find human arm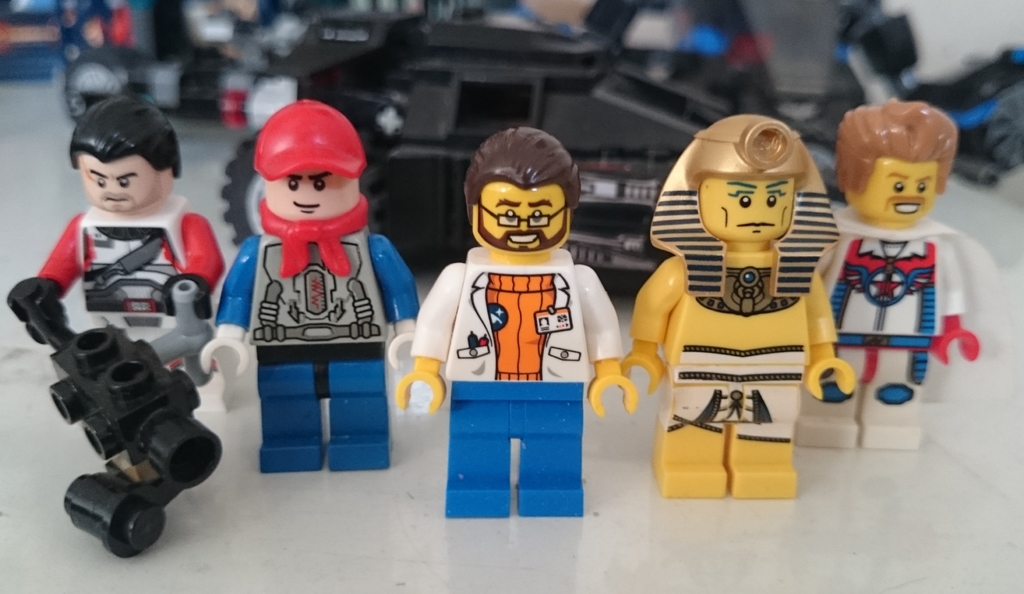
left=811, top=226, right=844, bottom=308
